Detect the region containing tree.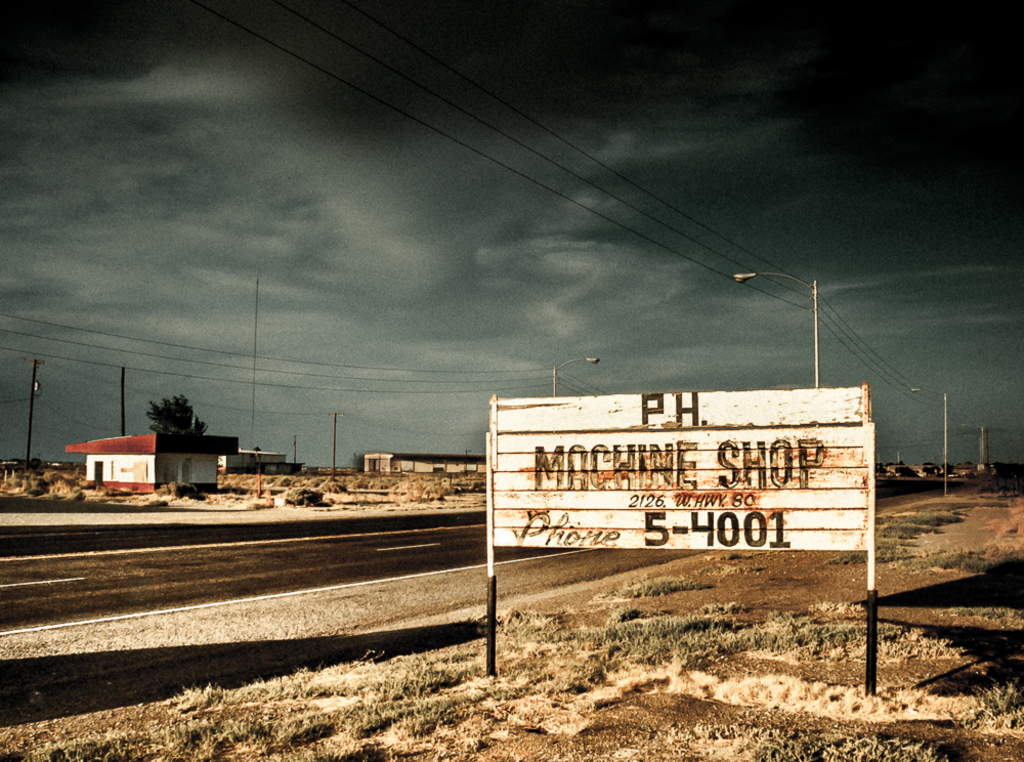
box=[142, 391, 210, 435].
